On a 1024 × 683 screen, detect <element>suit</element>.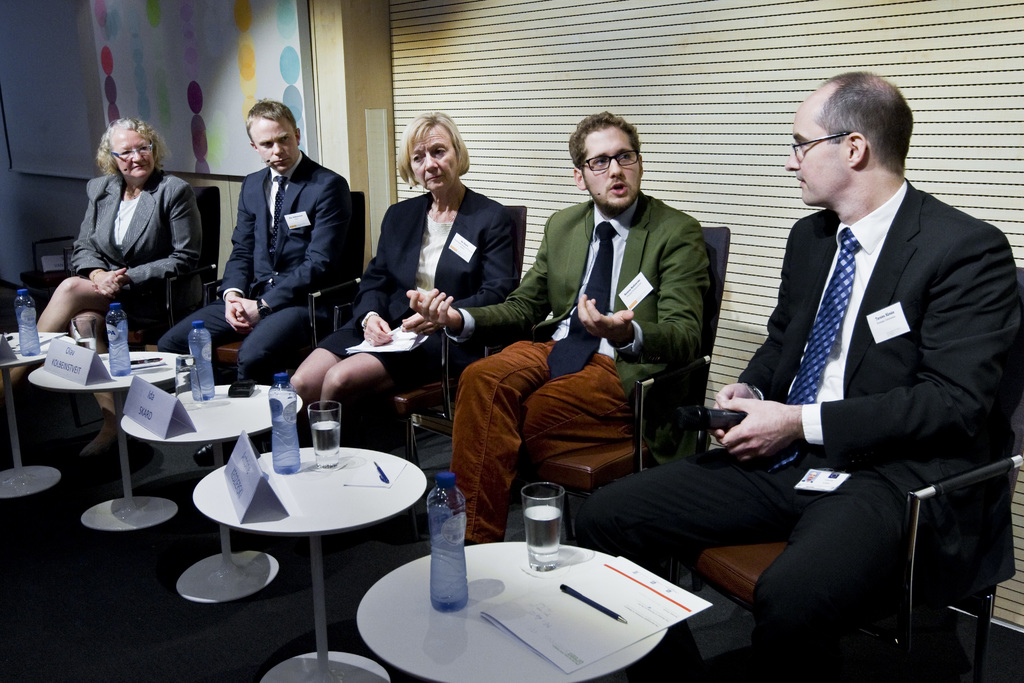
[left=448, top=188, right=714, bottom=547].
